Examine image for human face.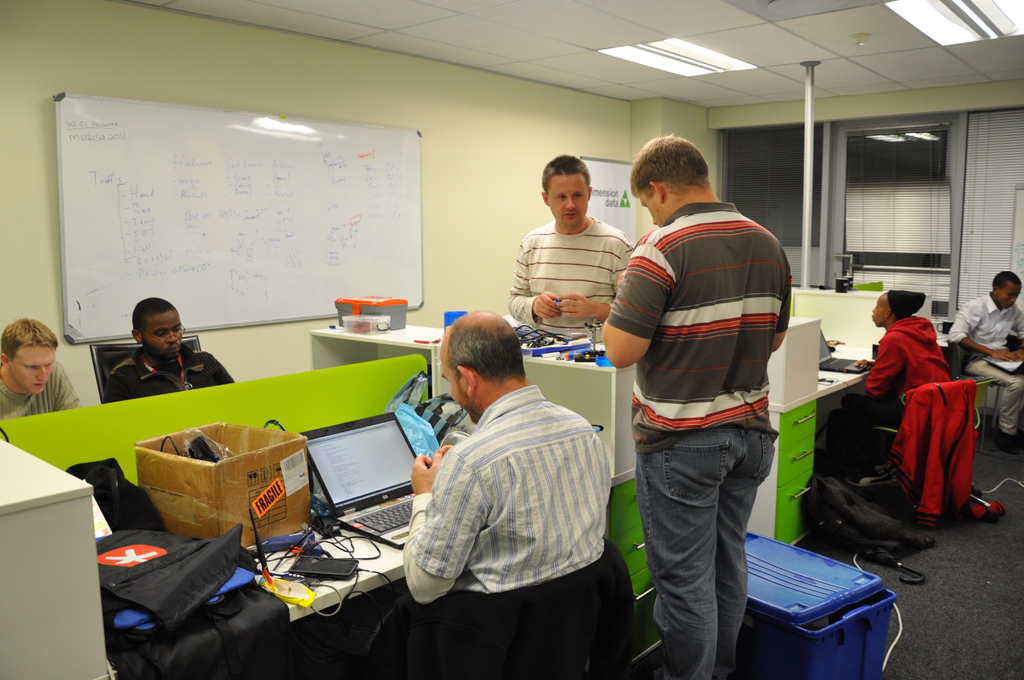
Examination result: locate(545, 173, 588, 224).
